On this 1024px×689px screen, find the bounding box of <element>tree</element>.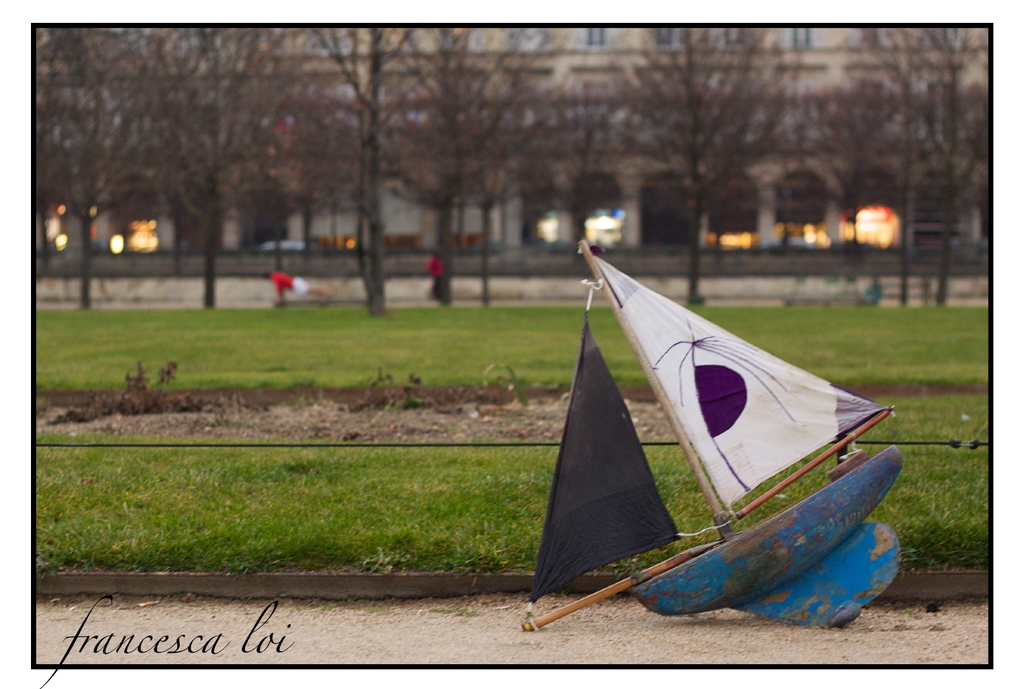
Bounding box: <bbox>289, 26, 445, 307</bbox>.
